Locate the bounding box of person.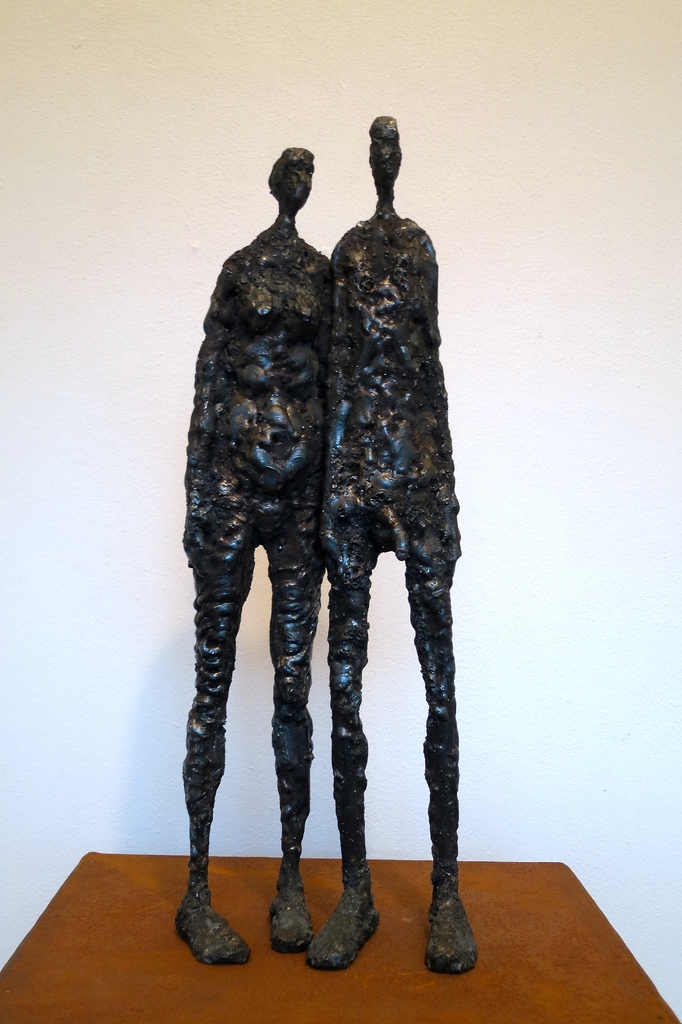
Bounding box: locate(164, 132, 339, 968).
